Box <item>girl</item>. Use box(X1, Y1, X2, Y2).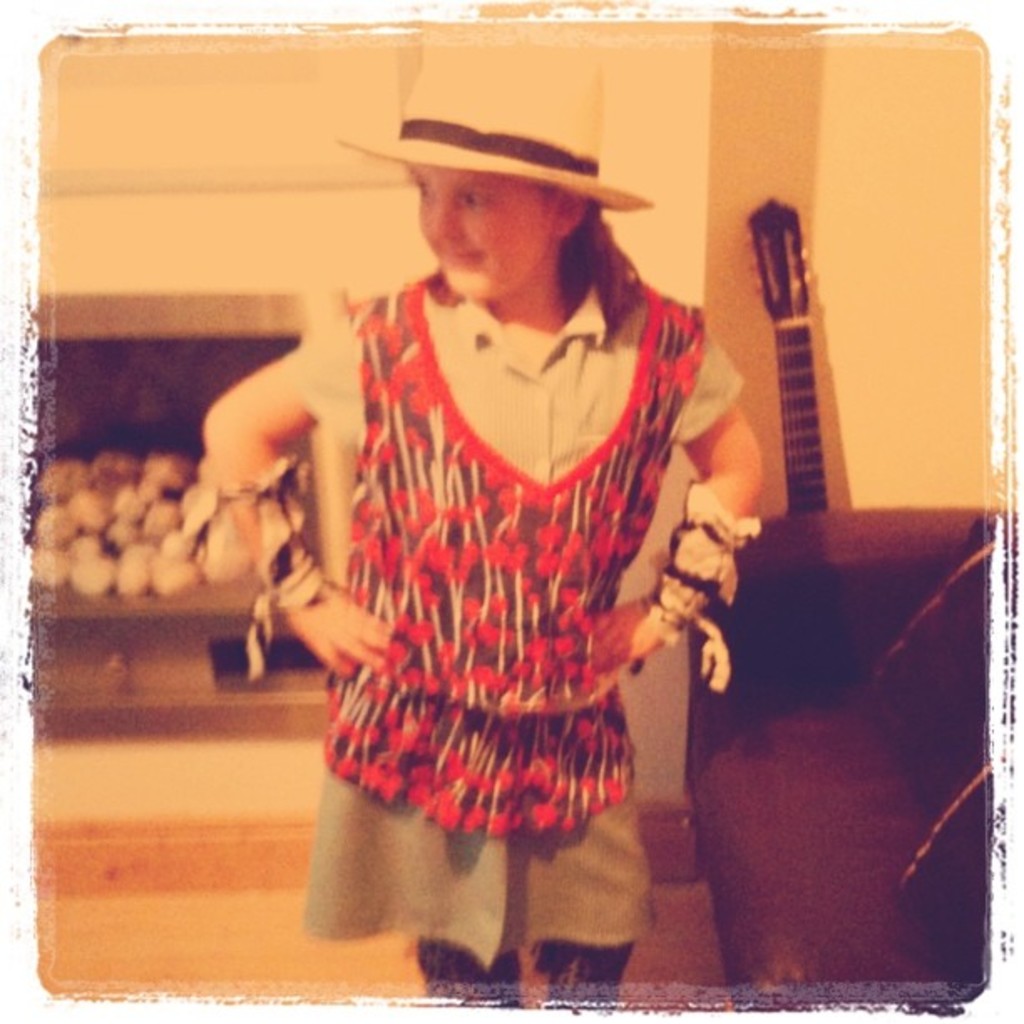
box(199, 45, 768, 1016).
